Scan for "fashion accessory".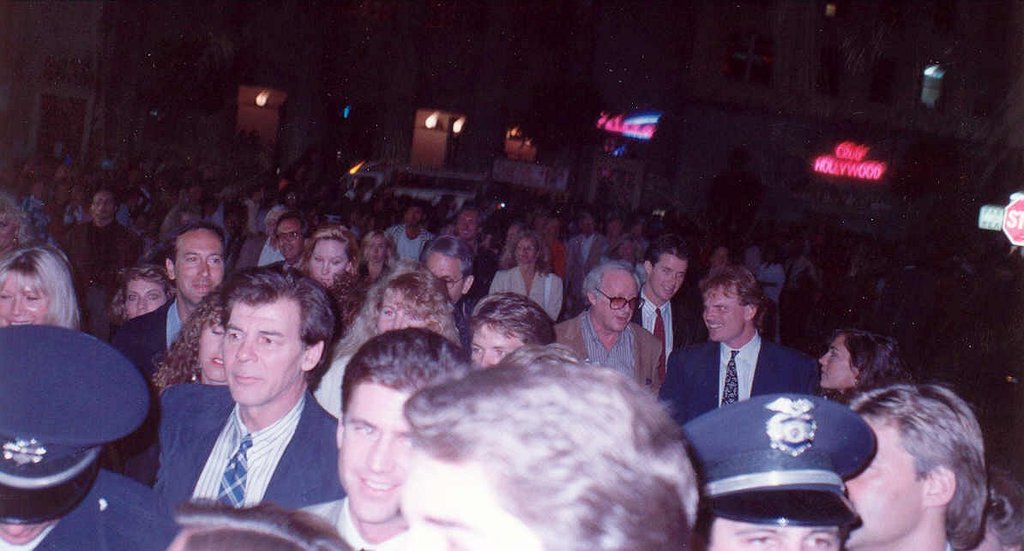
Scan result: BBox(720, 348, 740, 406).
